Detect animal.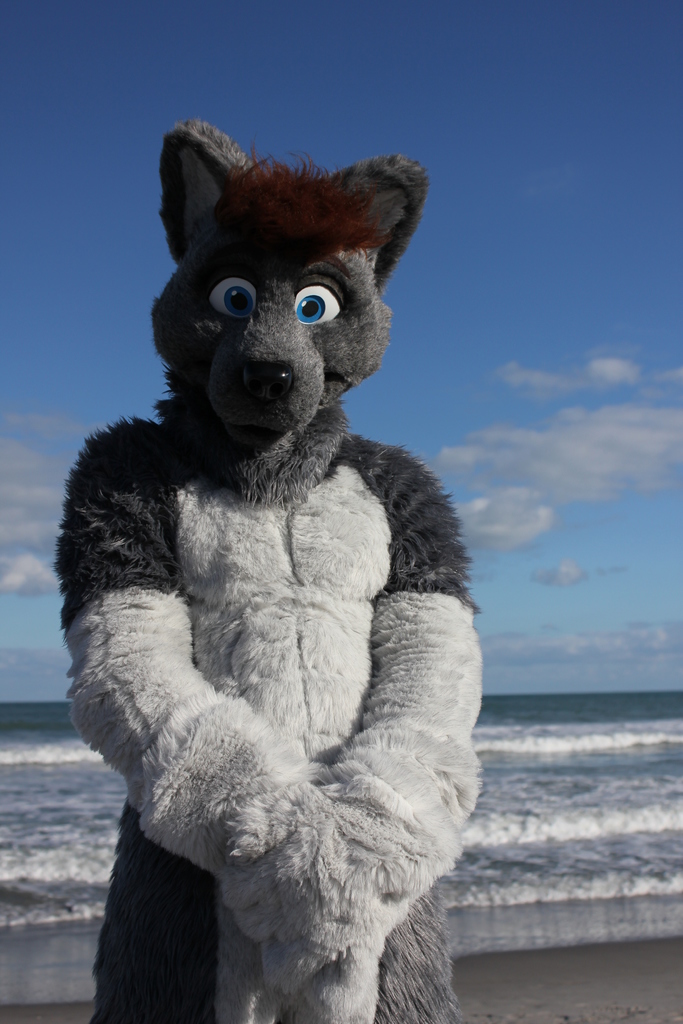
Detected at [x1=47, y1=111, x2=485, y2=1016].
